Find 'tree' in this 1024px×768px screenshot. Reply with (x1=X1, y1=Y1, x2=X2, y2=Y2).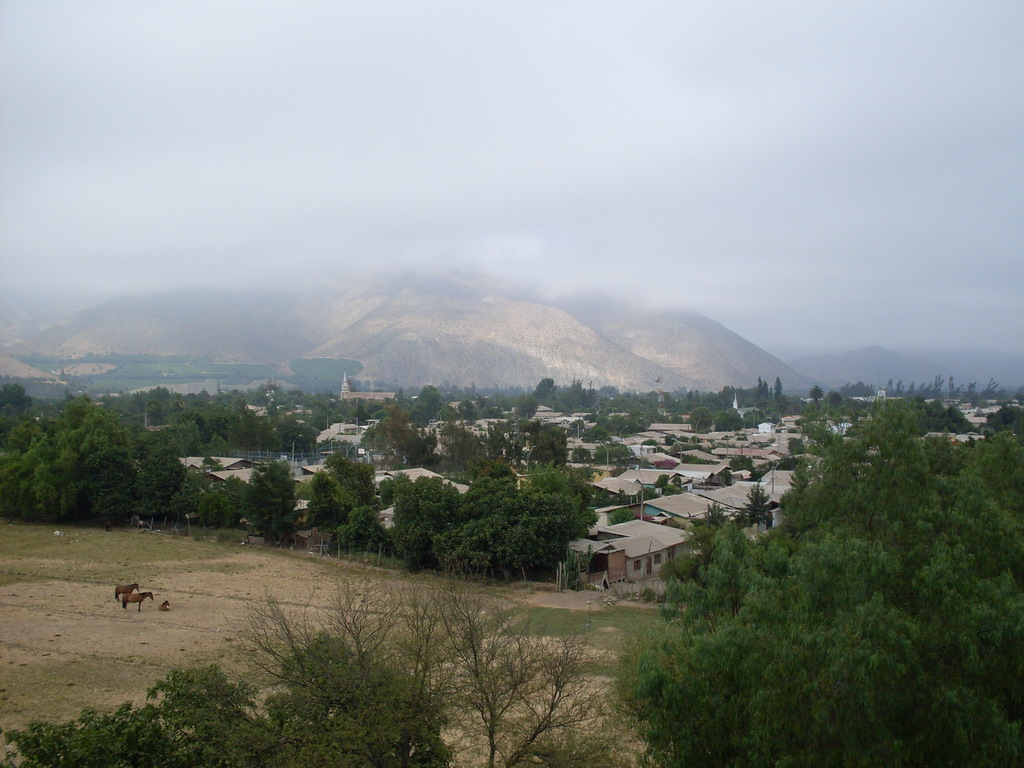
(x1=507, y1=477, x2=602, y2=566).
